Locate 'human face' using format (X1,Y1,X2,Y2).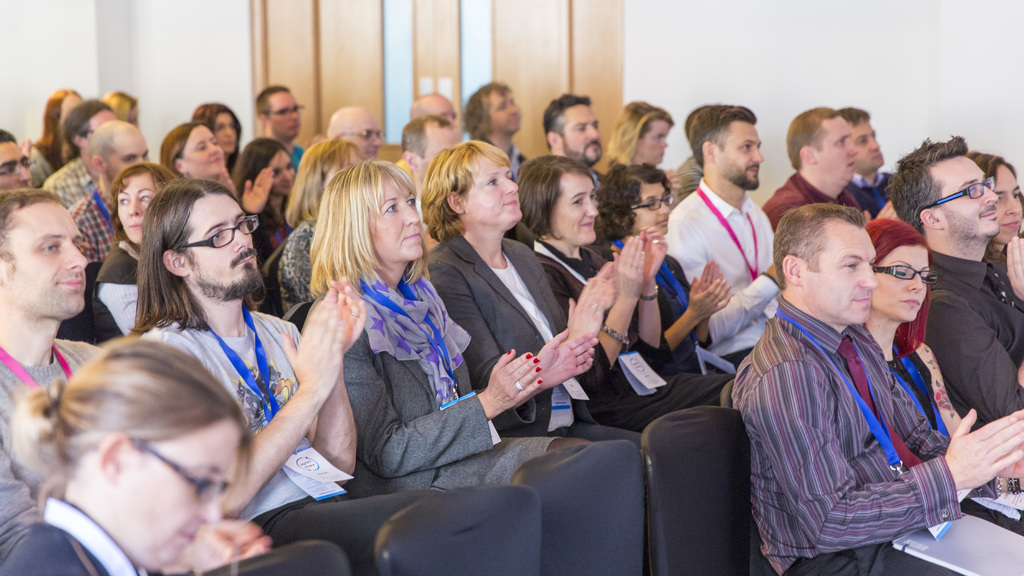
(364,177,423,268).
